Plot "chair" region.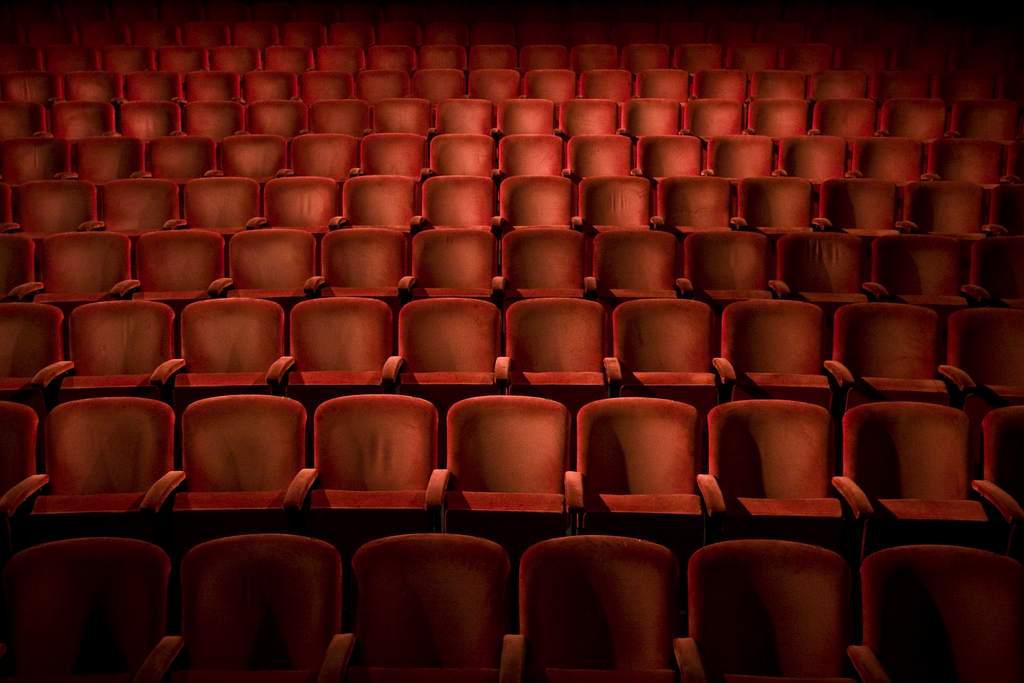
Plotted at l=399, t=226, r=500, b=302.
